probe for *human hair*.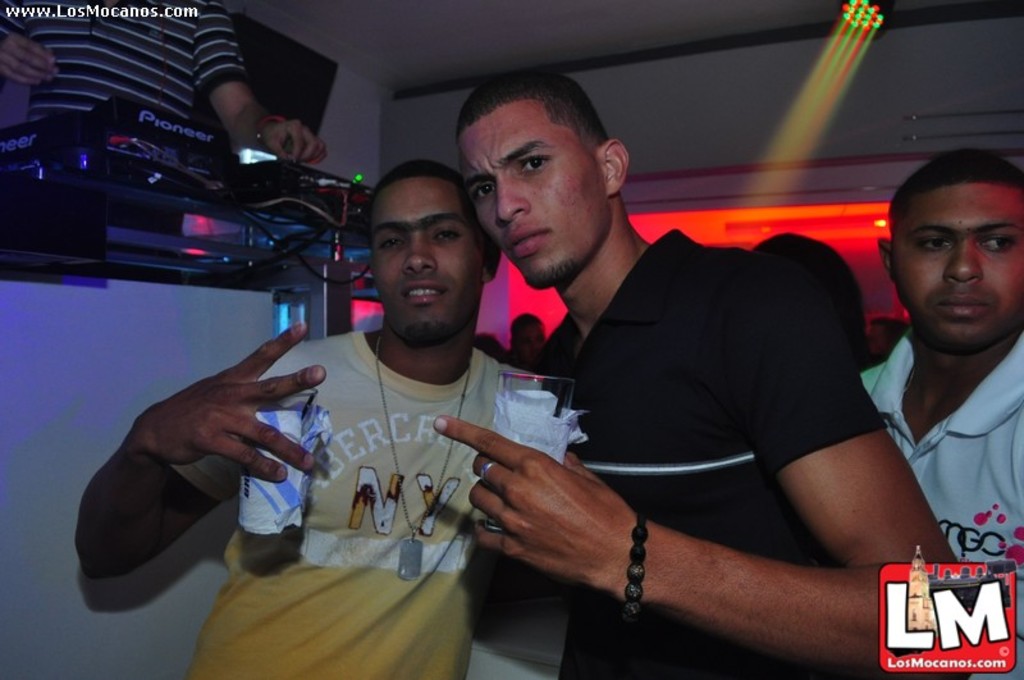
Probe result: box=[887, 150, 1023, 265].
